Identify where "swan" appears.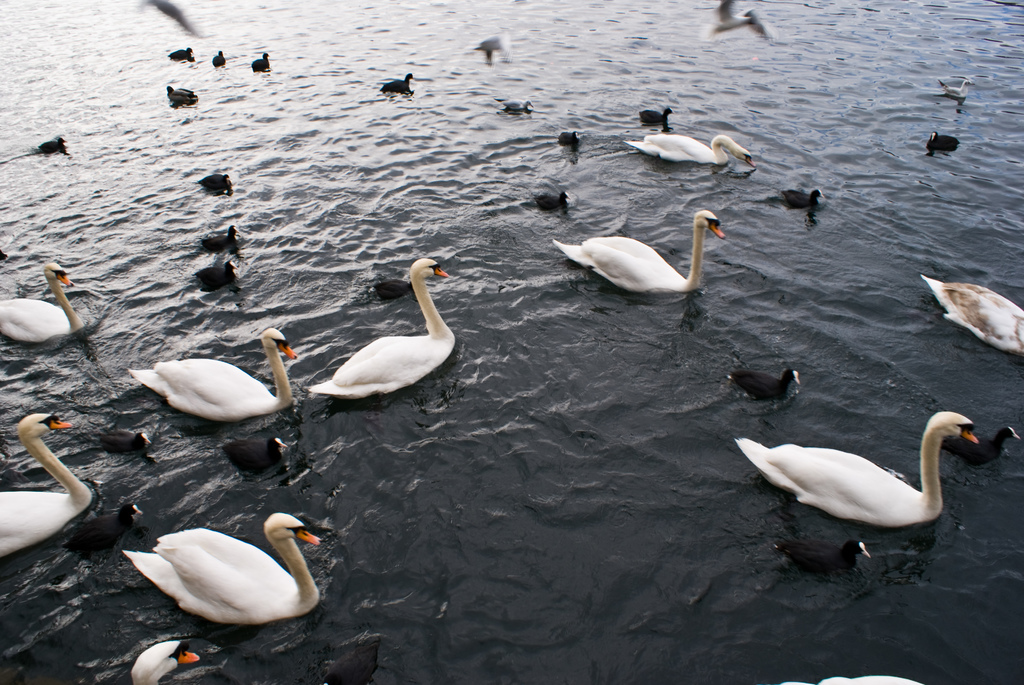
Appears at <bbox>223, 437, 289, 473</bbox>.
